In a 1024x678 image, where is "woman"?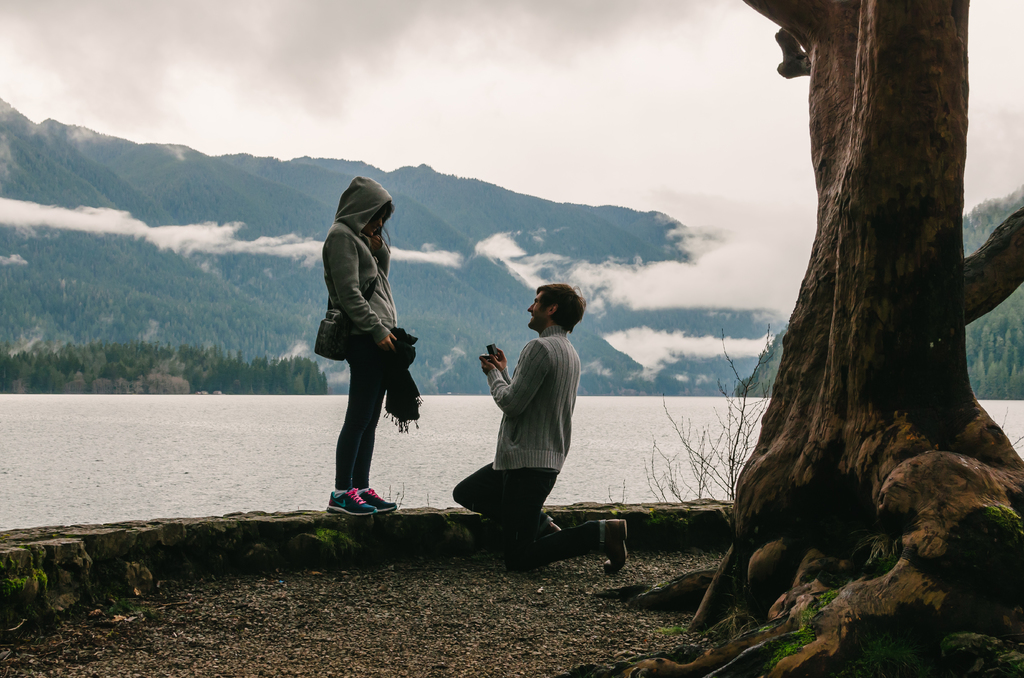
(left=306, top=165, right=428, bottom=532).
